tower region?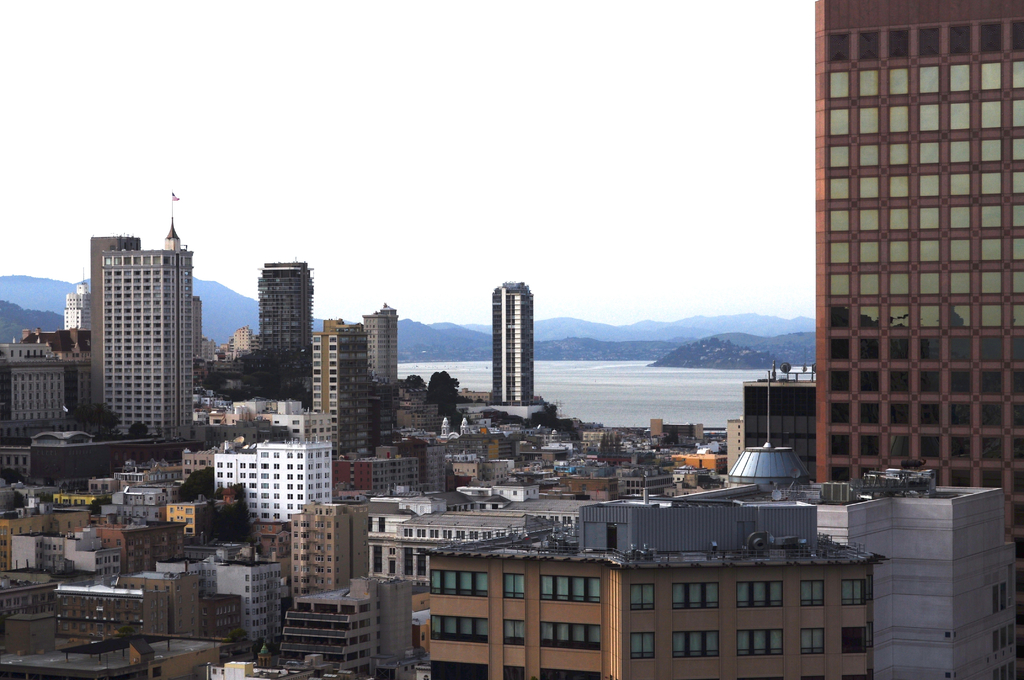
365, 318, 399, 439
